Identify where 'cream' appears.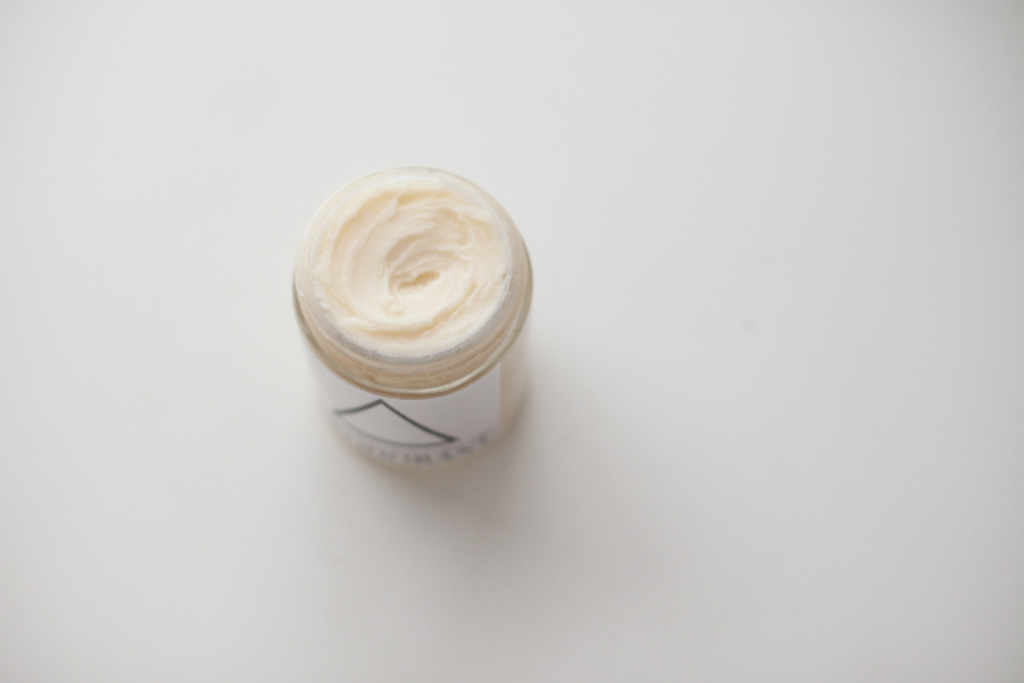
Appears at bbox=(294, 162, 533, 473).
